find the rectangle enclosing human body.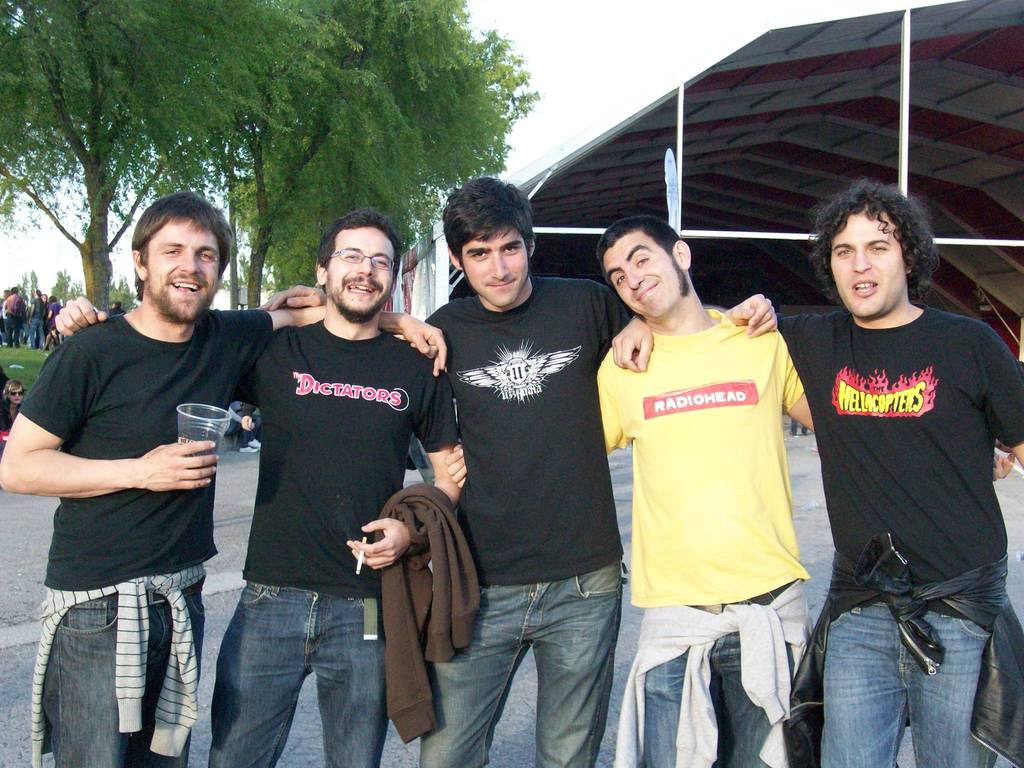
[left=263, top=284, right=774, bottom=767].
